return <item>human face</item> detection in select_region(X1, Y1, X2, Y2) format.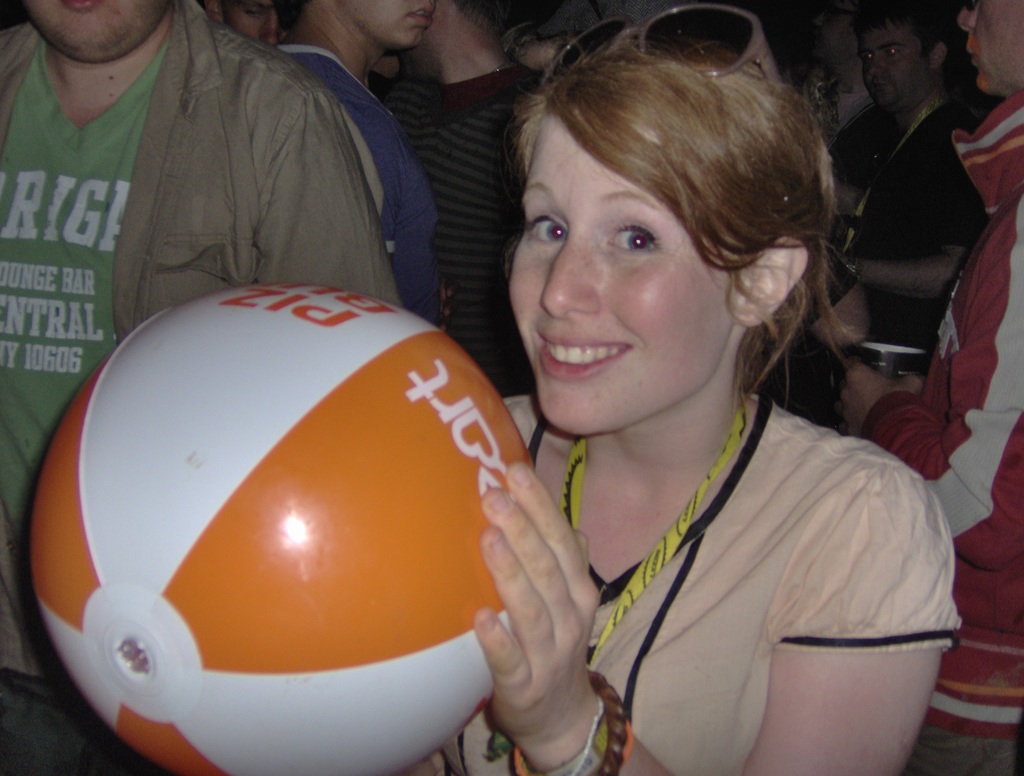
select_region(958, 0, 1023, 95).
